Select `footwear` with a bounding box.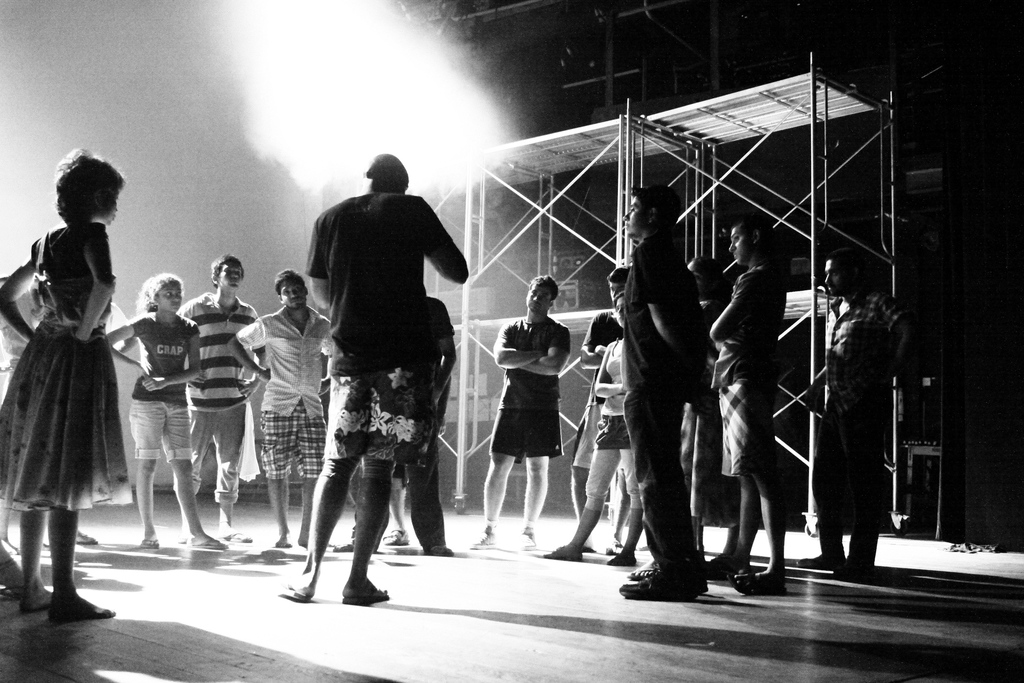
(x1=333, y1=545, x2=353, y2=552).
